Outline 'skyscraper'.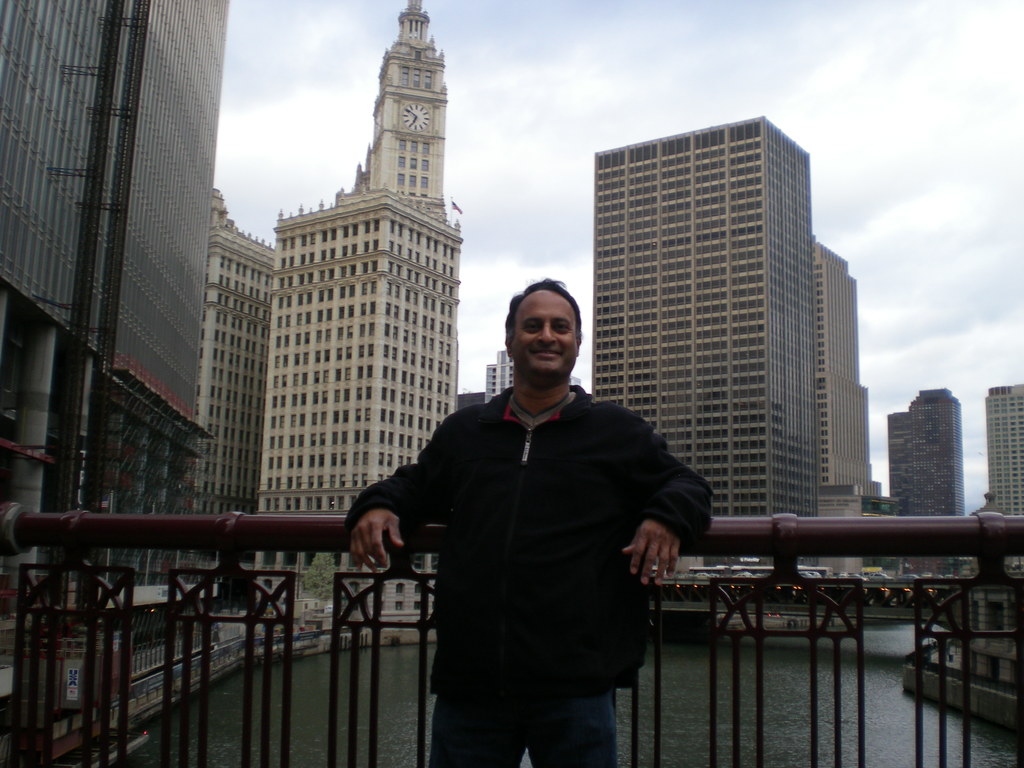
Outline: rect(256, 0, 466, 570).
